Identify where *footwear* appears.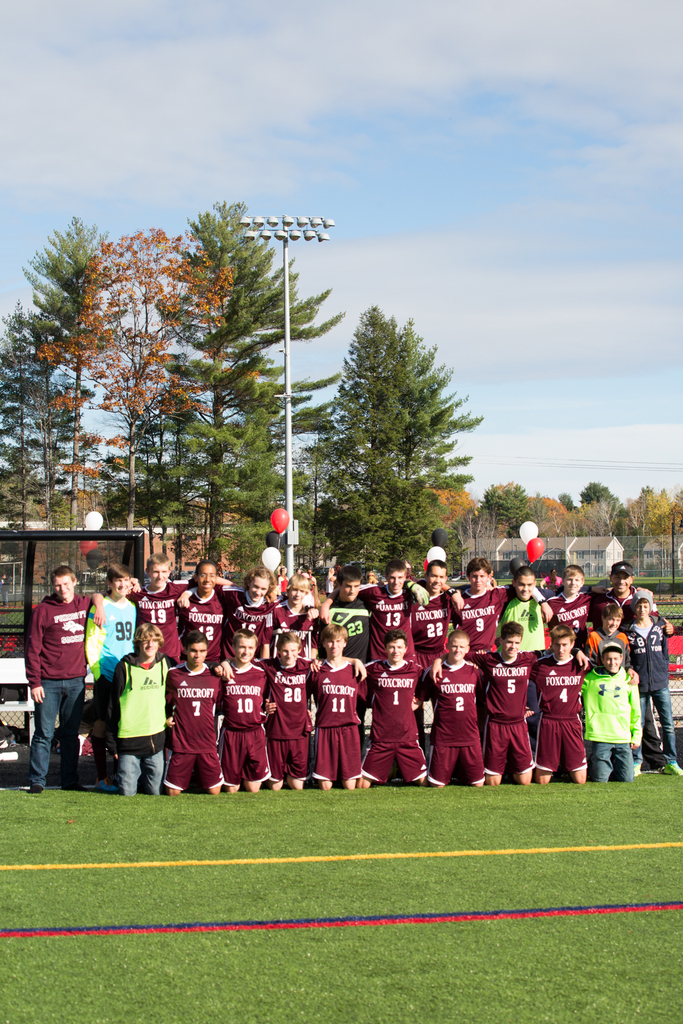
Appears at l=665, t=757, r=682, b=776.
